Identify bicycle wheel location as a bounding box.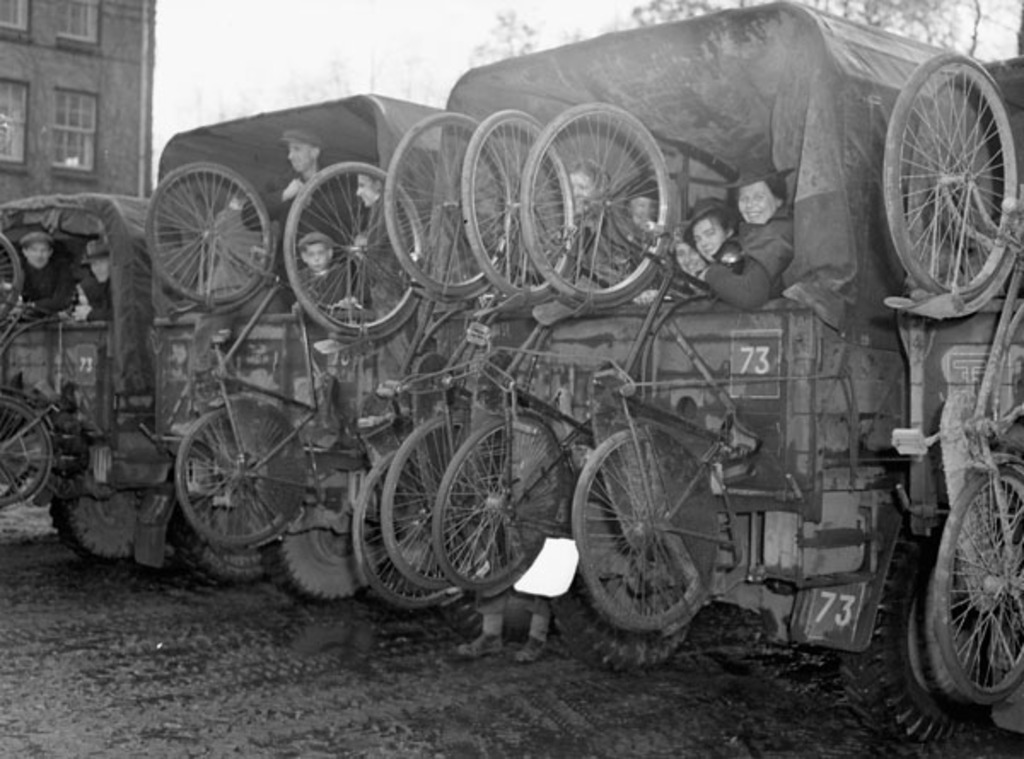
crop(515, 99, 672, 312).
